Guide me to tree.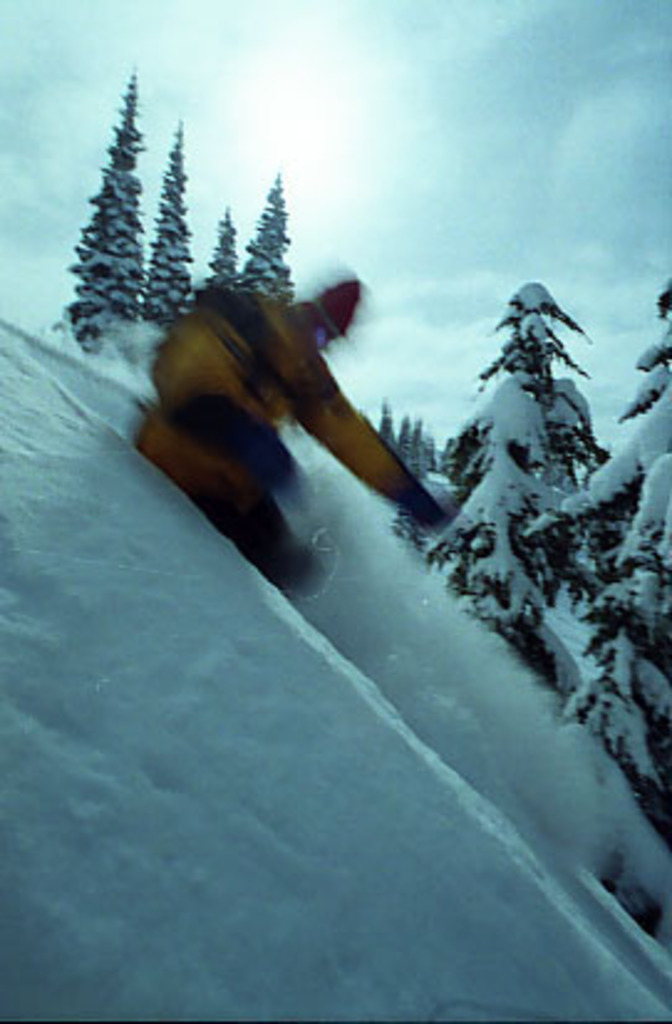
Guidance: [left=241, top=181, right=300, bottom=302].
